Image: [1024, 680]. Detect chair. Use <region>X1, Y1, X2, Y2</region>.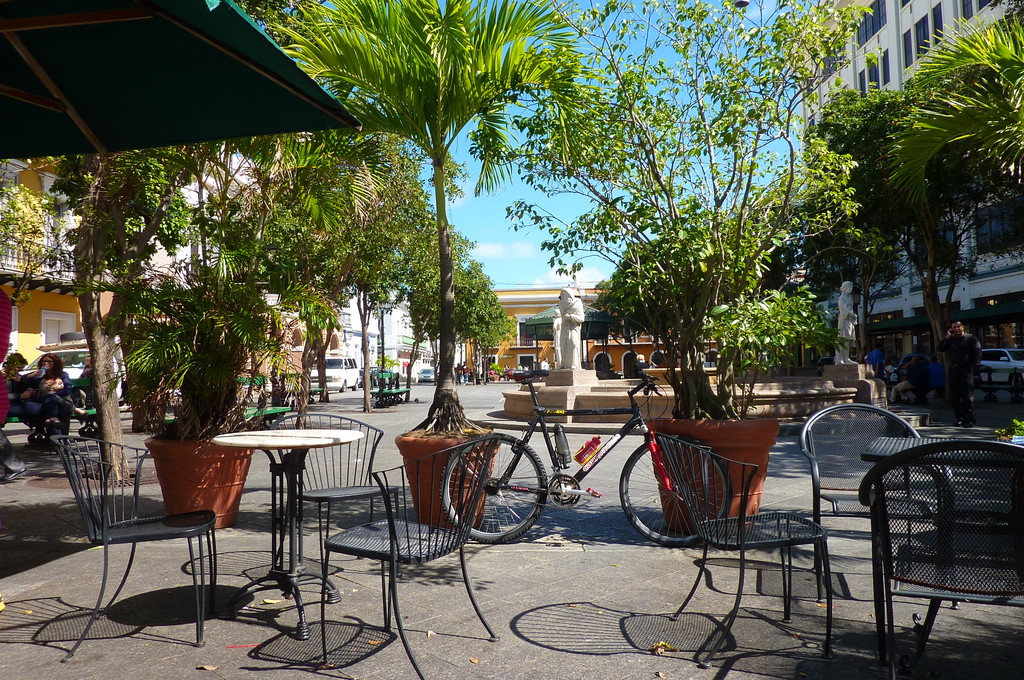
<region>320, 435, 496, 679</region>.
